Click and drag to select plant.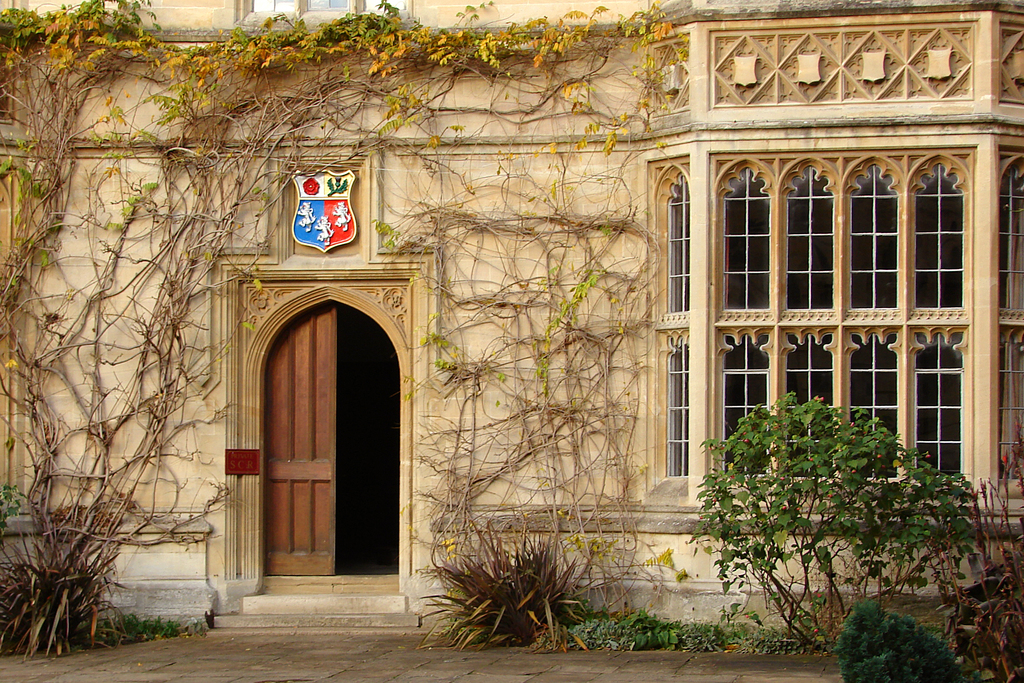
Selection: crop(930, 459, 1023, 682).
